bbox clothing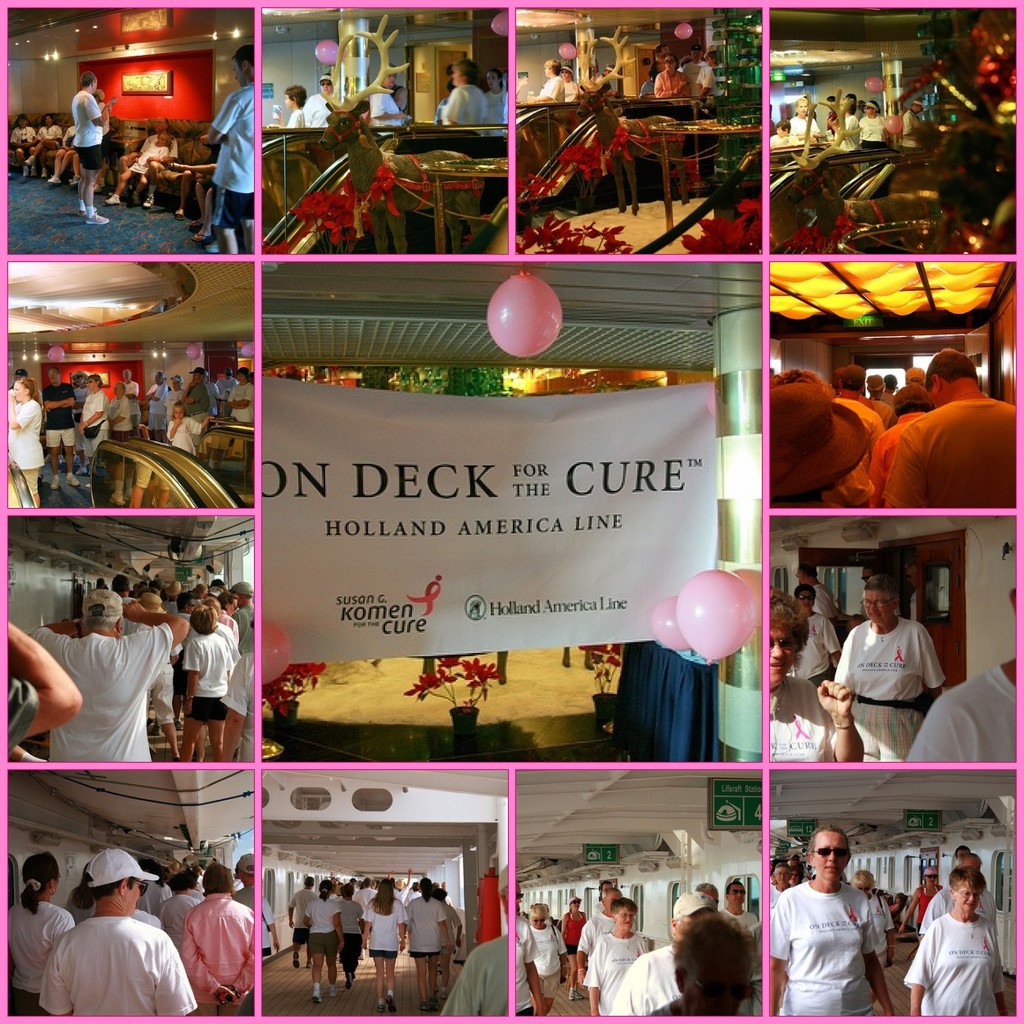
(left=855, top=702, right=931, bottom=768)
